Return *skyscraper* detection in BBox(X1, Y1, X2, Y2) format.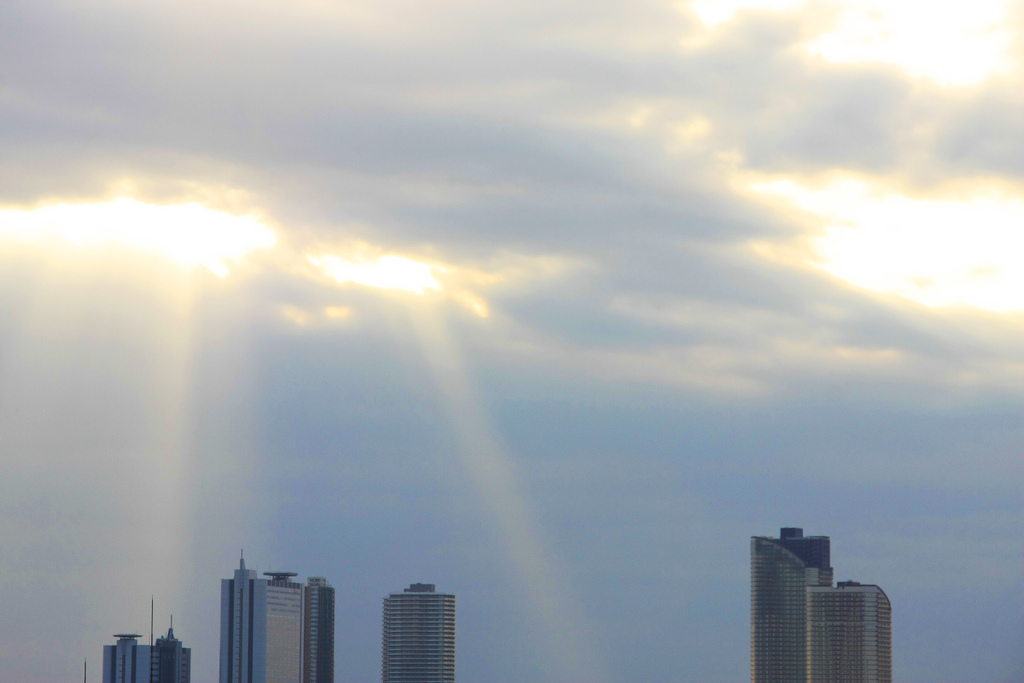
BBox(218, 549, 334, 682).
